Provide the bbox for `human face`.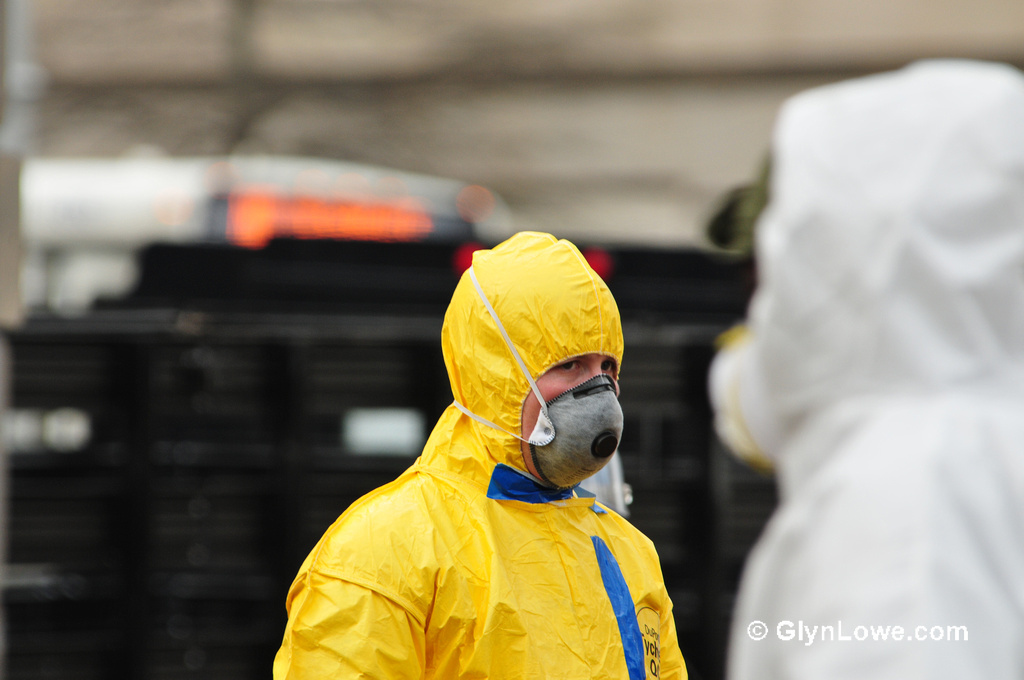
pyautogui.locateOnScreen(522, 355, 618, 483).
